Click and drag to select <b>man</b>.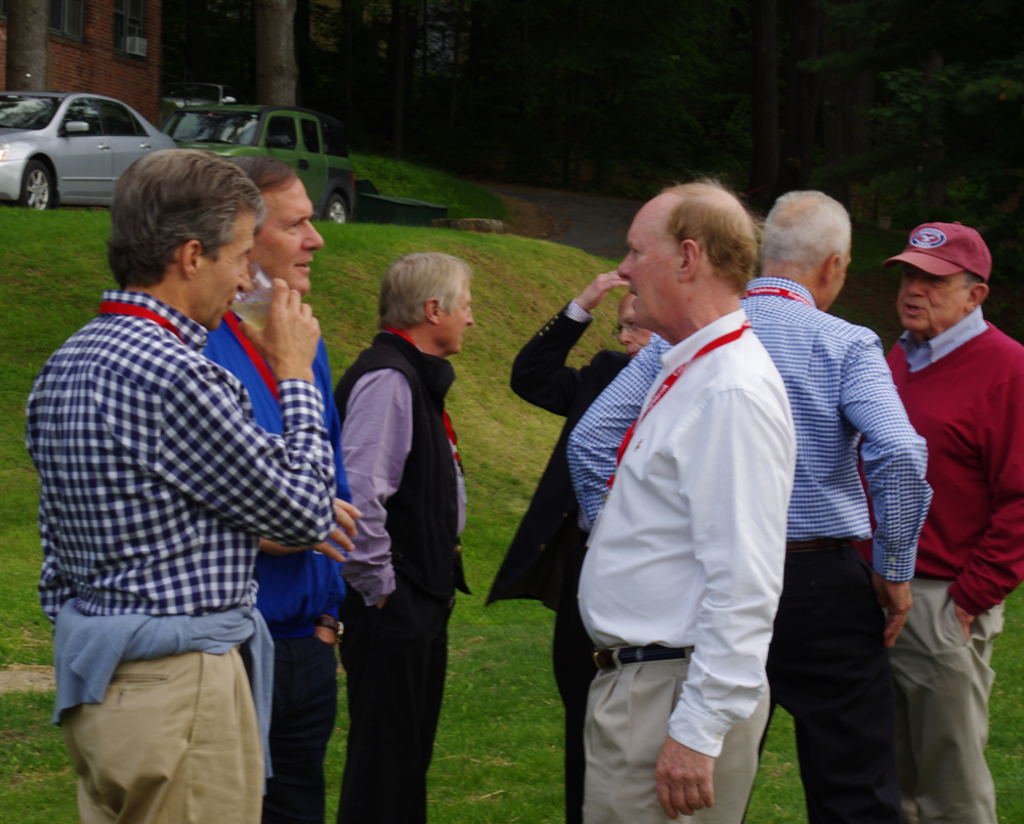
Selection: Rect(475, 272, 657, 823).
